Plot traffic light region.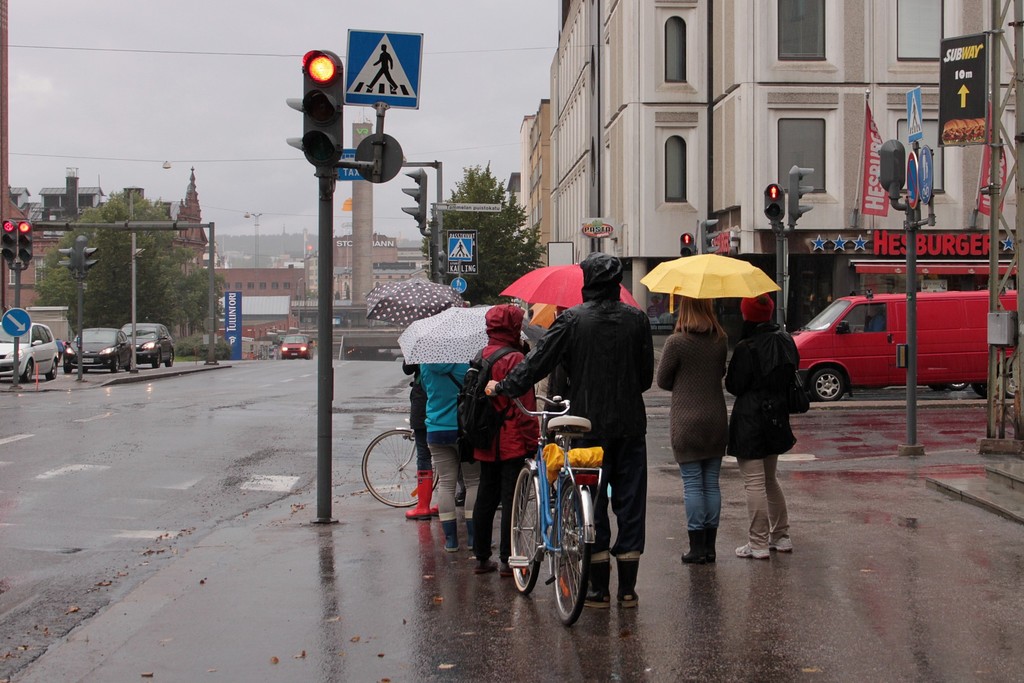
Plotted at box(20, 215, 42, 267).
